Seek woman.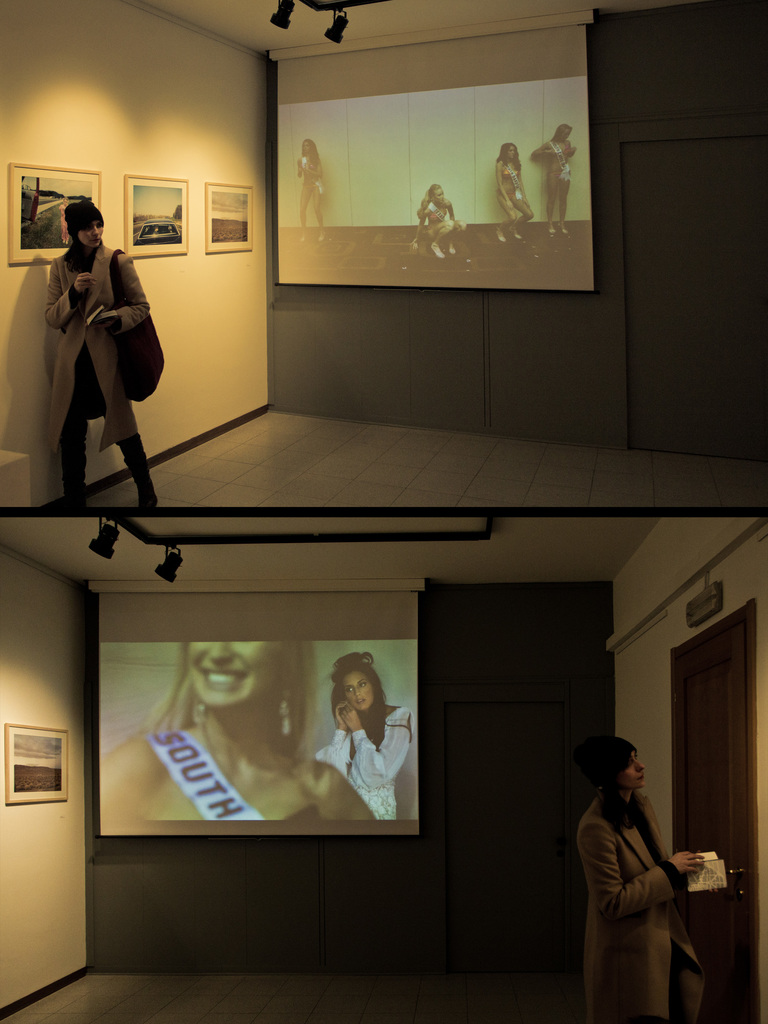
bbox=[575, 730, 701, 1023].
